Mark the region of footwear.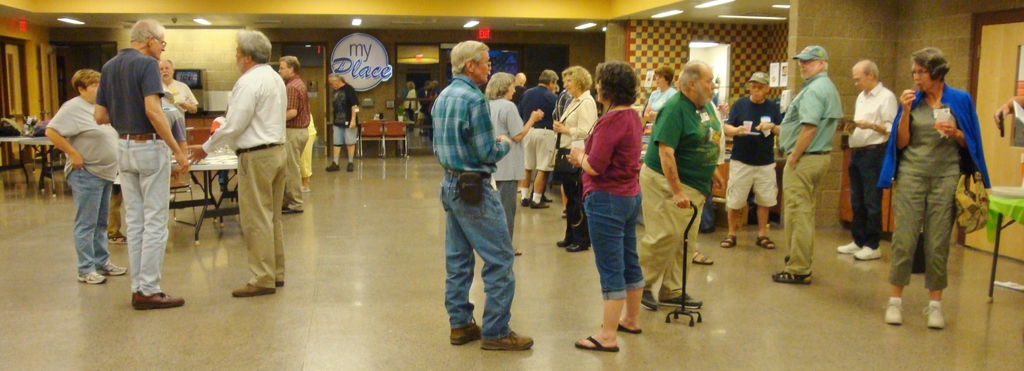
Region: [left=691, top=253, right=714, bottom=268].
